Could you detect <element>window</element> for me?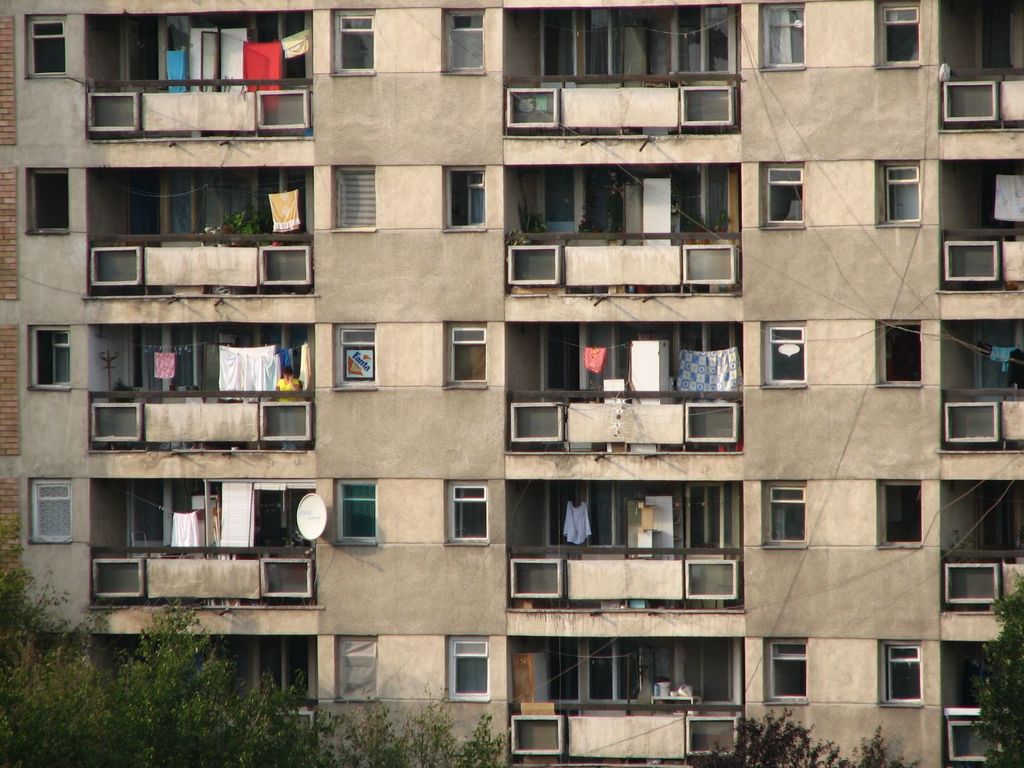
Detection result: 28:167:69:231.
